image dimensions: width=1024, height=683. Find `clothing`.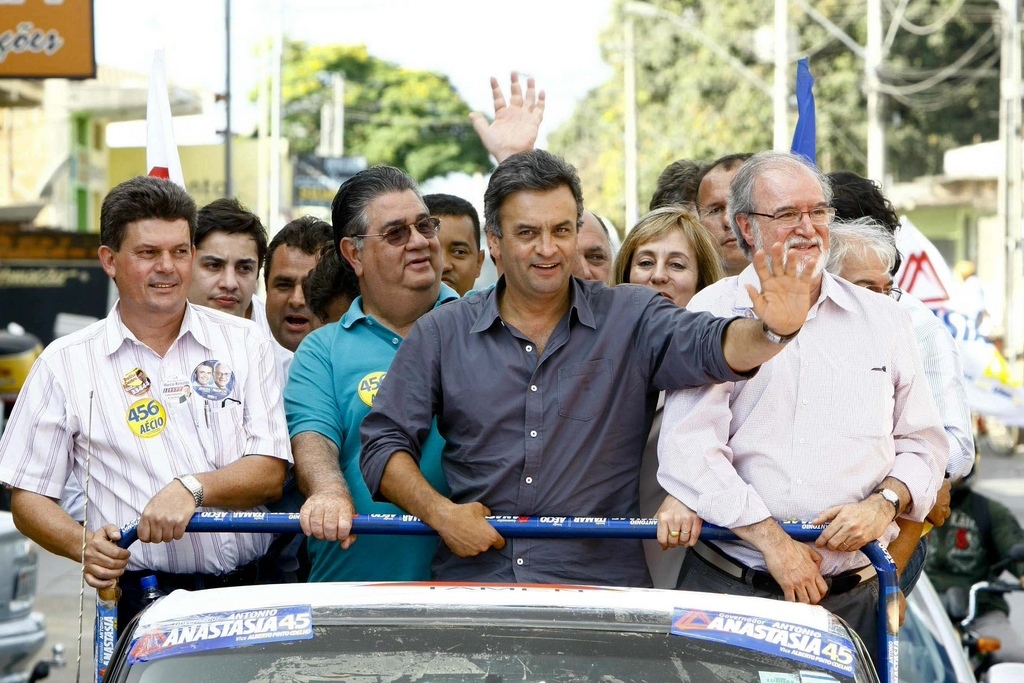
284 288 458 584.
